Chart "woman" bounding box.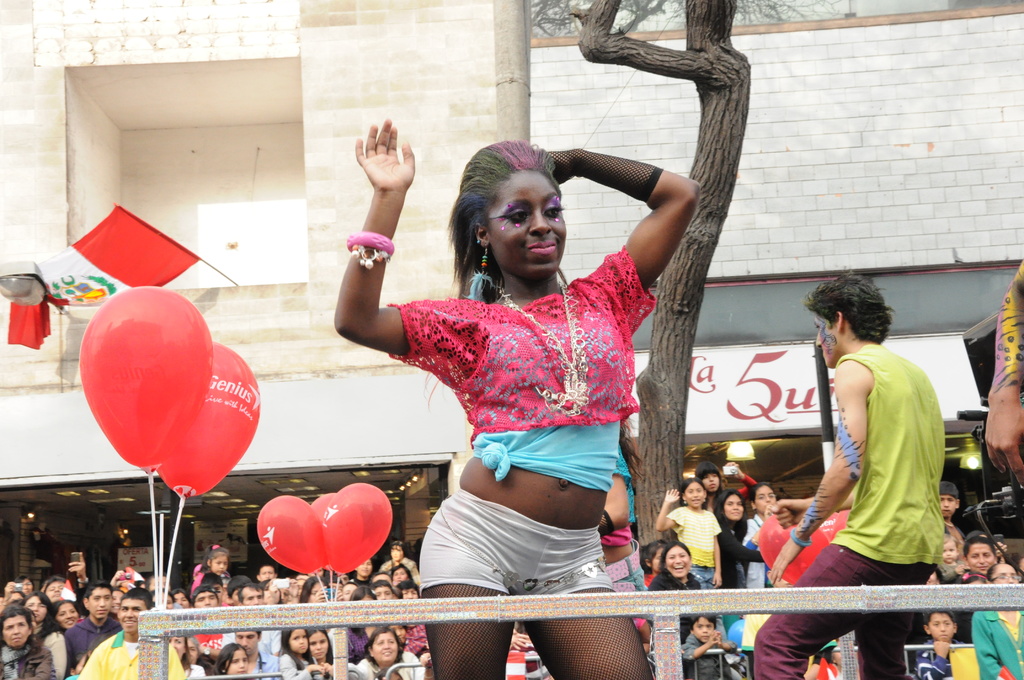
Charted: bbox(51, 597, 80, 630).
